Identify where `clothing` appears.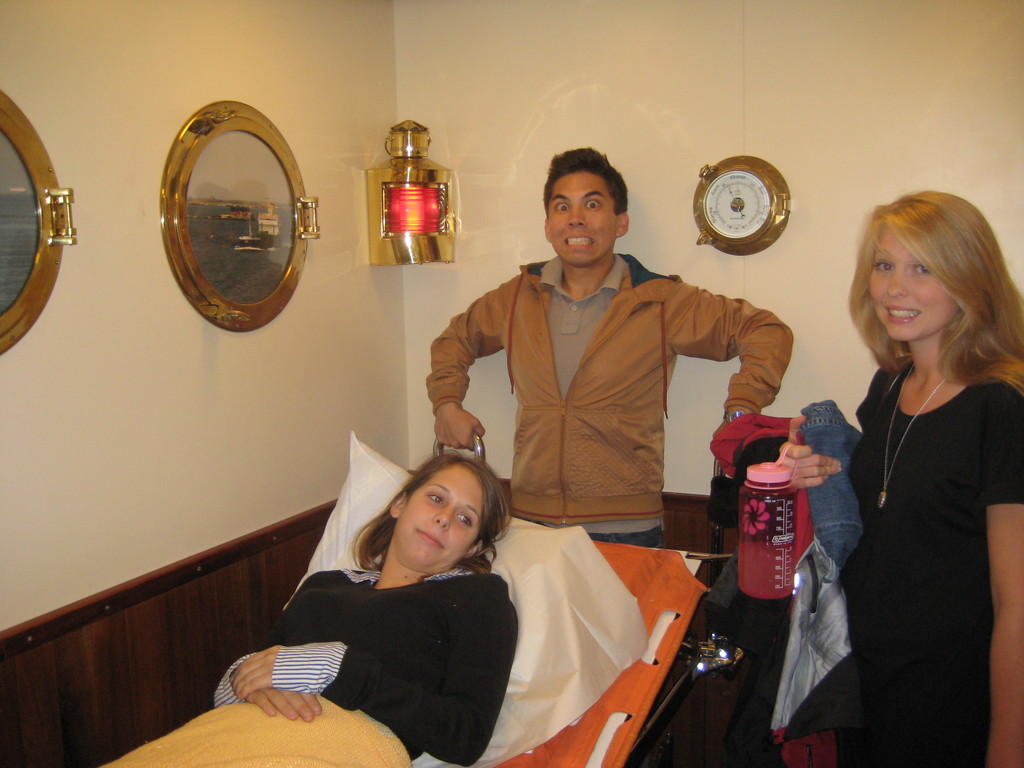
Appears at left=841, top=356, right=1023, bottom=767.
